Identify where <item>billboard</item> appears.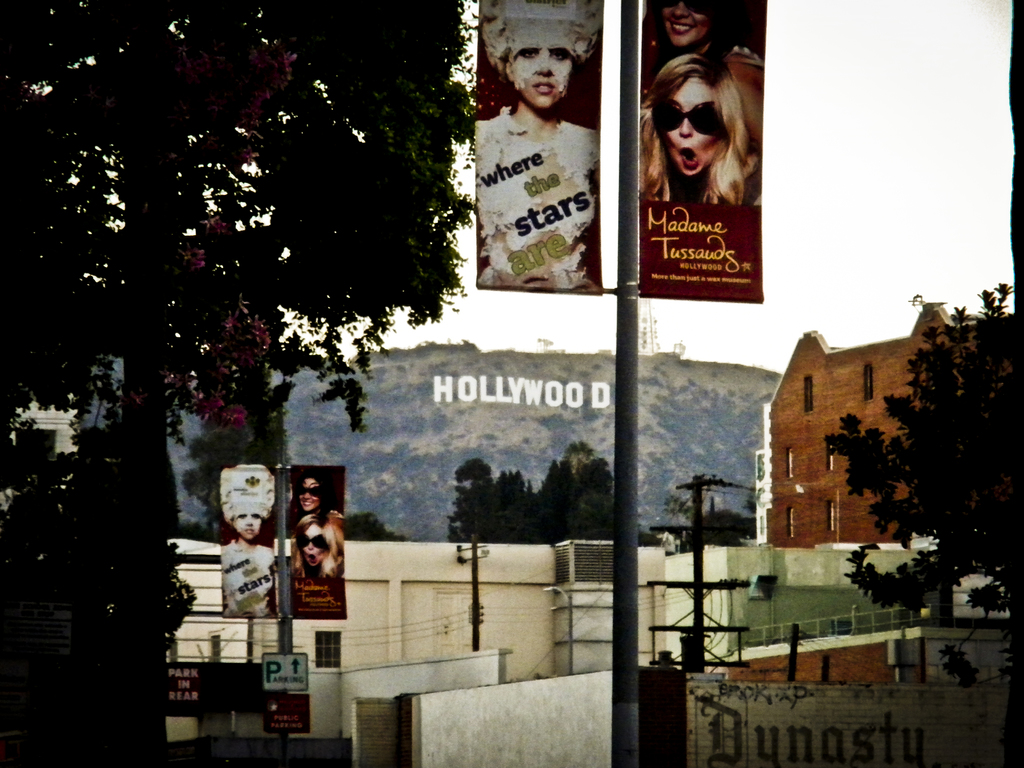
Appears at 221/467/275/614.
